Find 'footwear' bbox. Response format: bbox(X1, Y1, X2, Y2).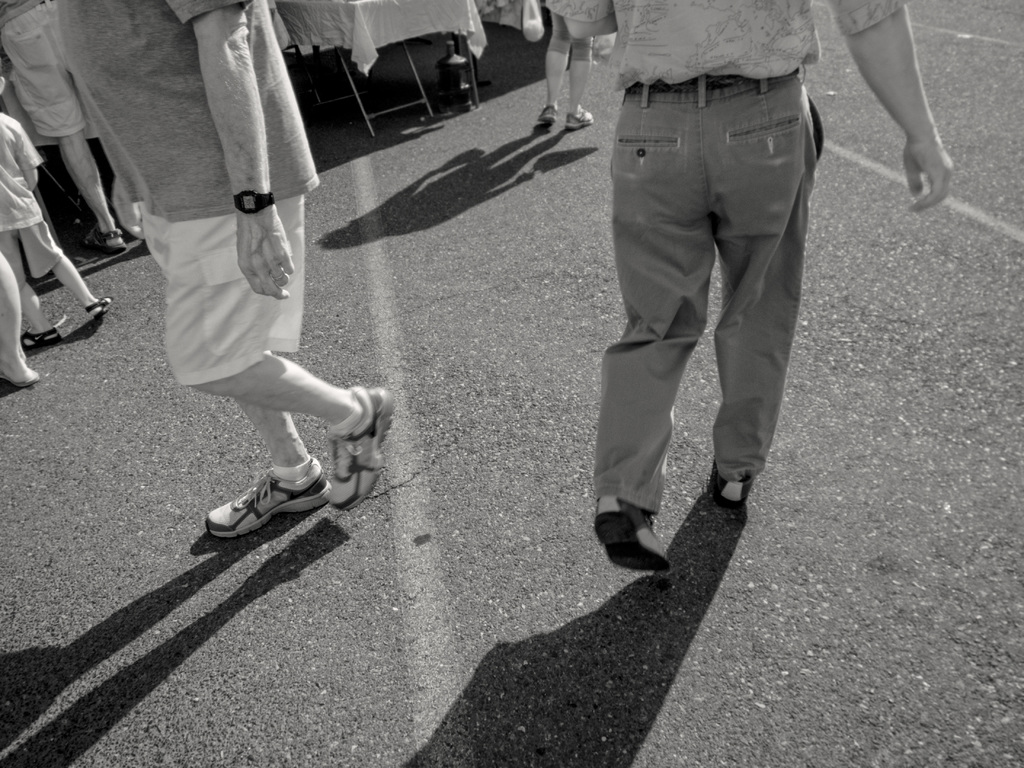
bbox(88, 289, 116, 320).
